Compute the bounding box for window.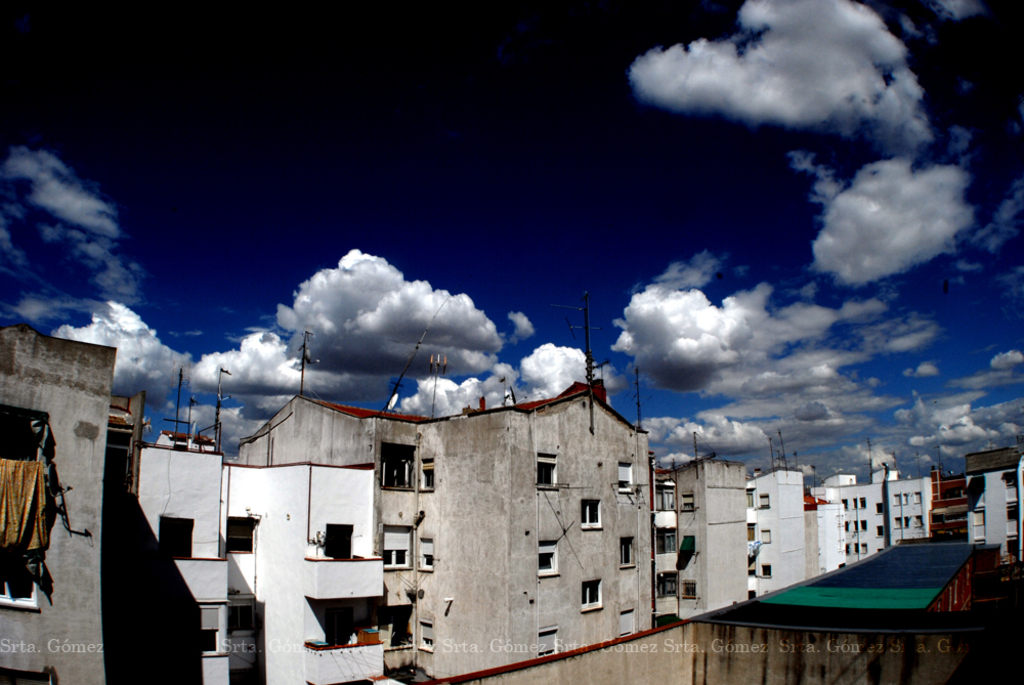
select_region(621, 537, 638, 567).
